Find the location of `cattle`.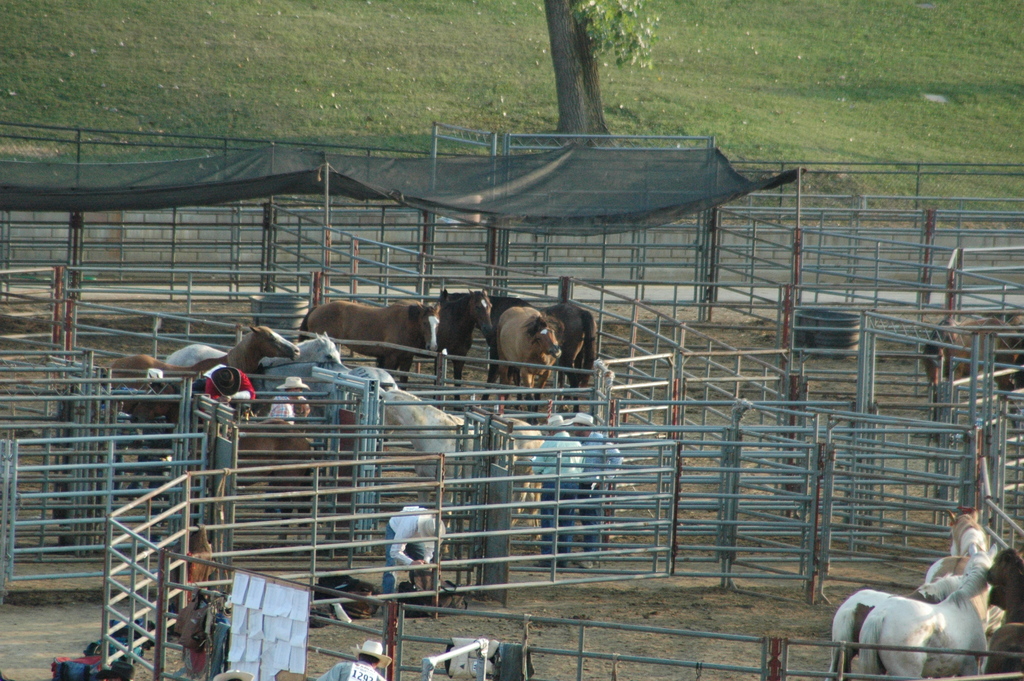
Location: [484,296,597,416].
